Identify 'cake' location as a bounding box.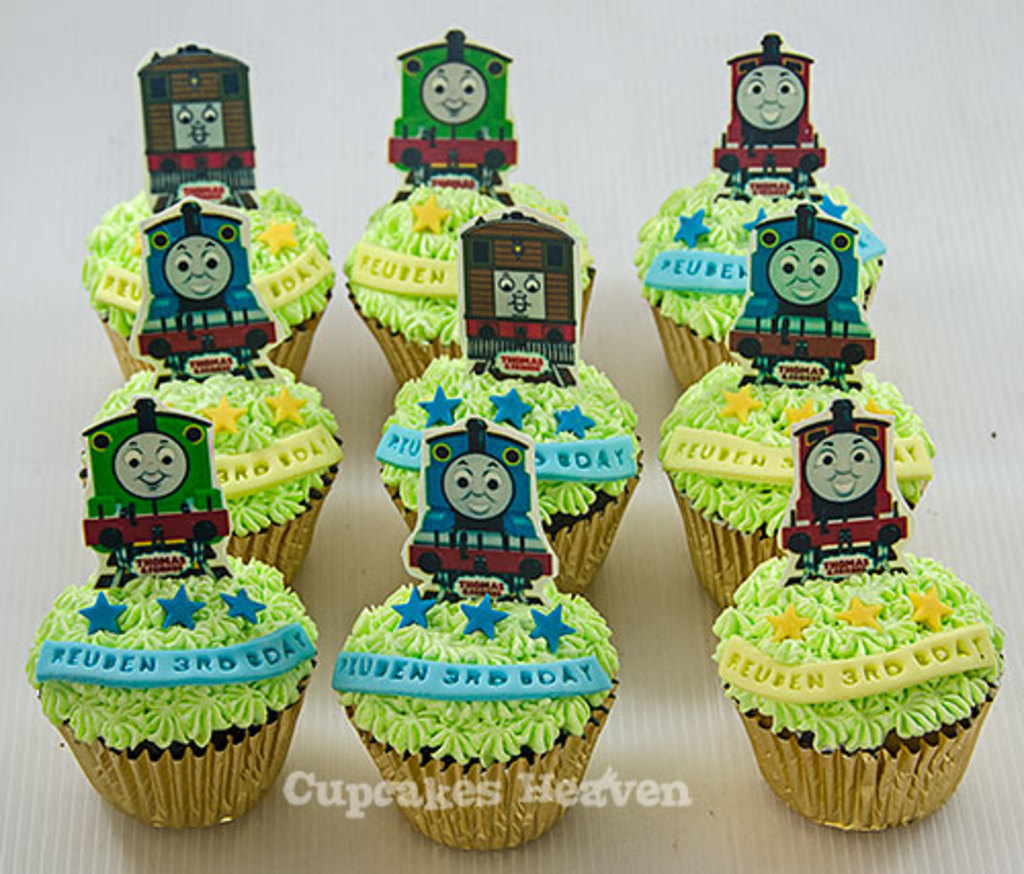
16/559/322/825.
